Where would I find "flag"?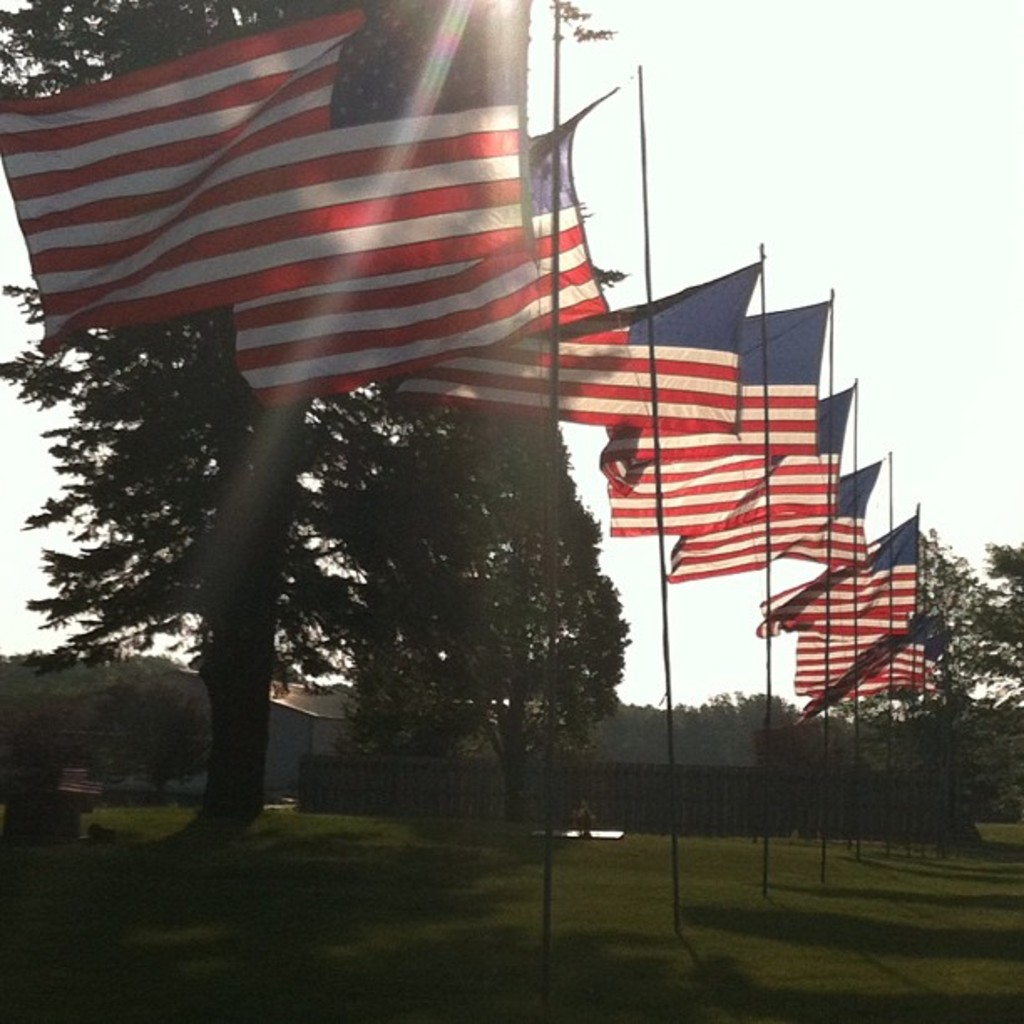
At <region>668, 378, 850, 591</region>.
